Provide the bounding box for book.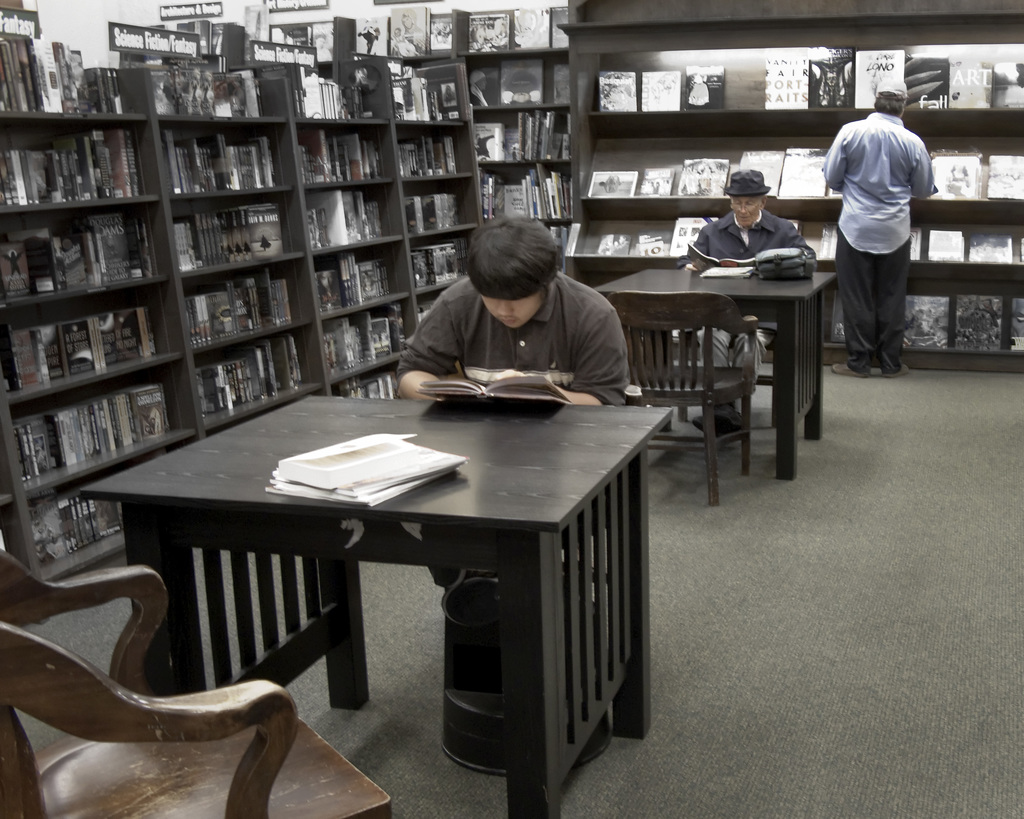
407,227,481,287.
